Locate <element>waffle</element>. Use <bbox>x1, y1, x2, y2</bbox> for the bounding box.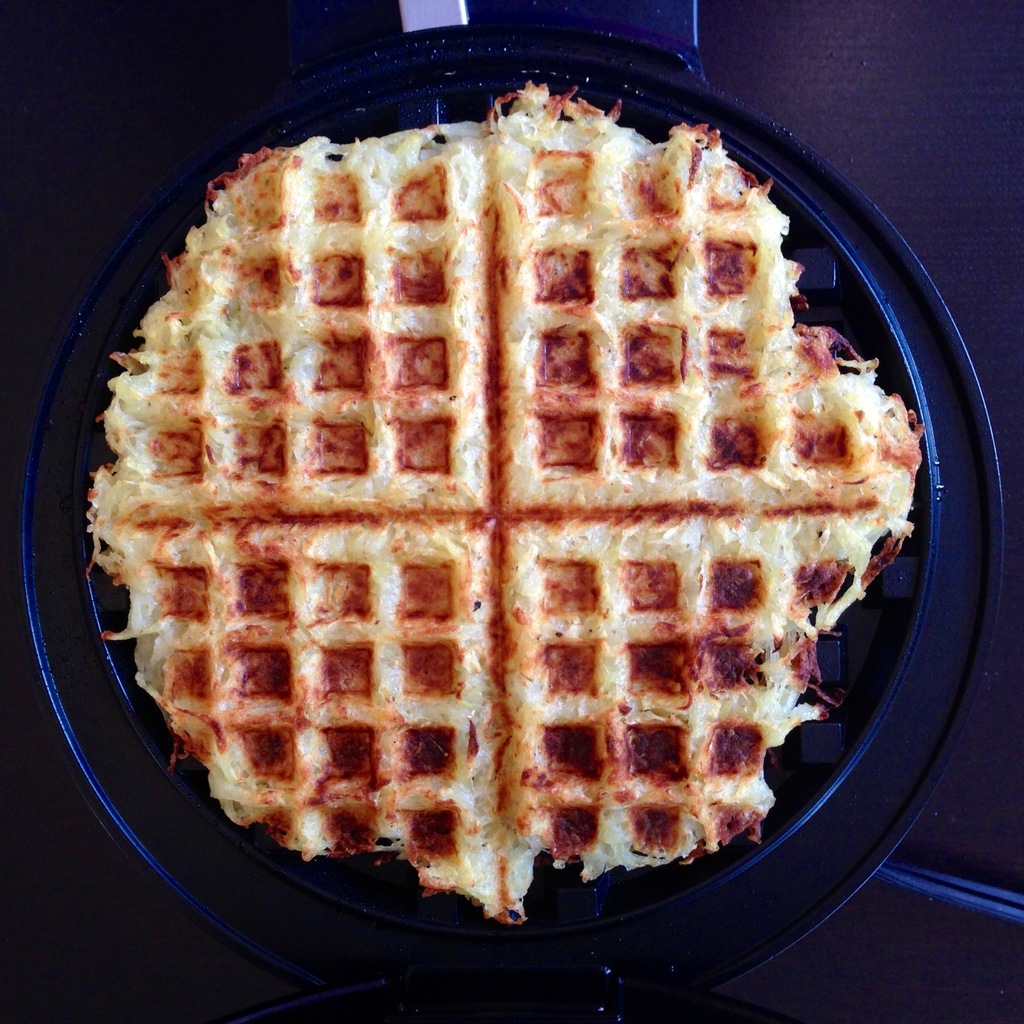
<bbox>83, 76, 924, 930</bbox>.
